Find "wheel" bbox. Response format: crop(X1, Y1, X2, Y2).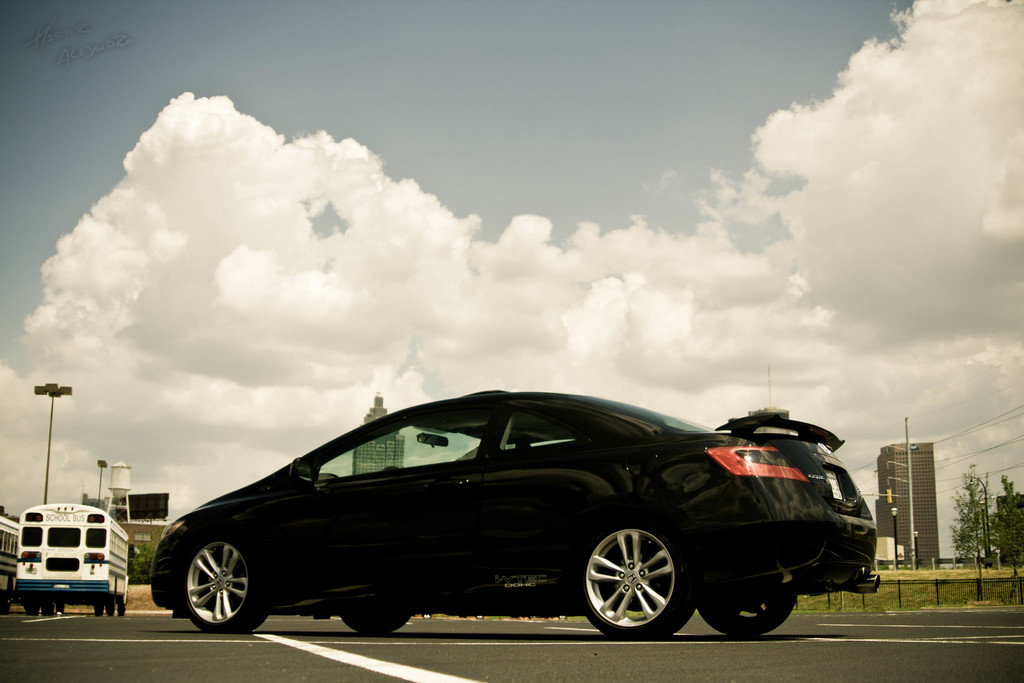
crop(106, 602, 113, 616).
